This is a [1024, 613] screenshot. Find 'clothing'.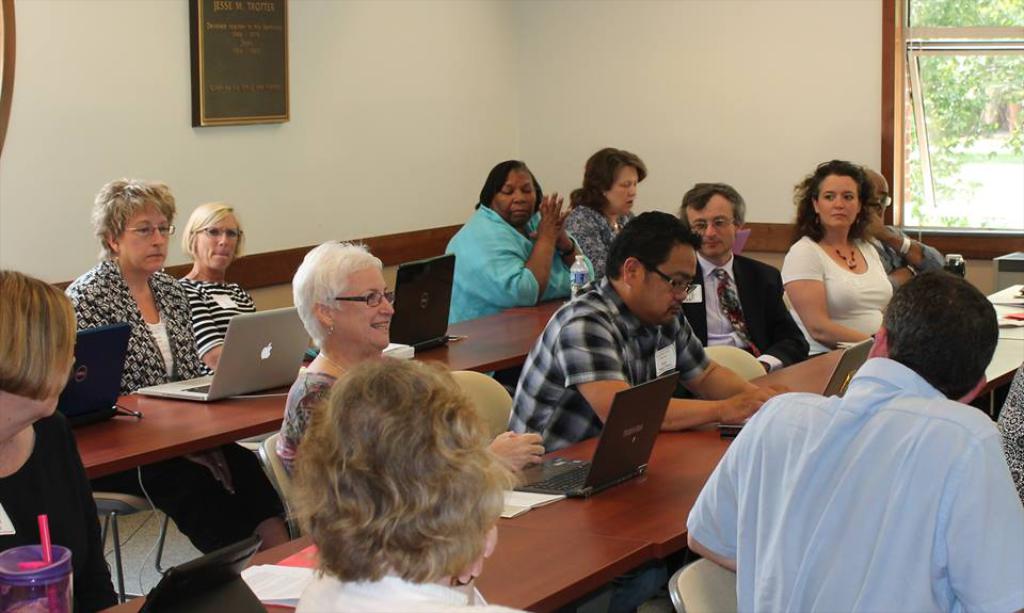
Bounding box: [left=994, top=358, right=1023, bottom=503].
